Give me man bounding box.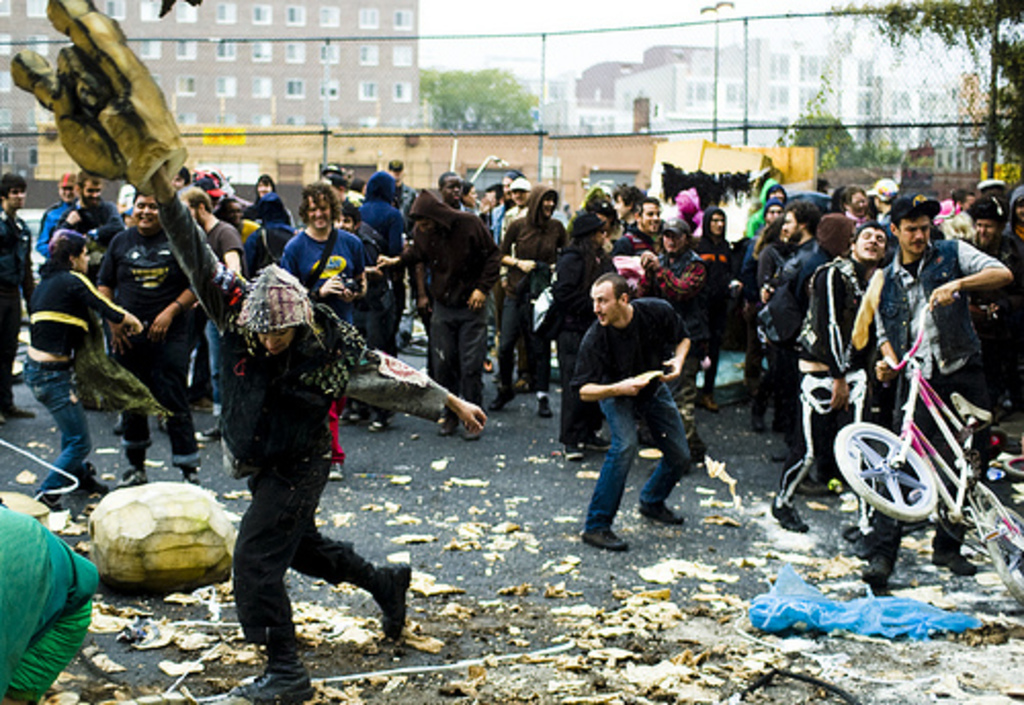
{"left": 98, "top": 189, "right": 207, "bottom": 496}.
